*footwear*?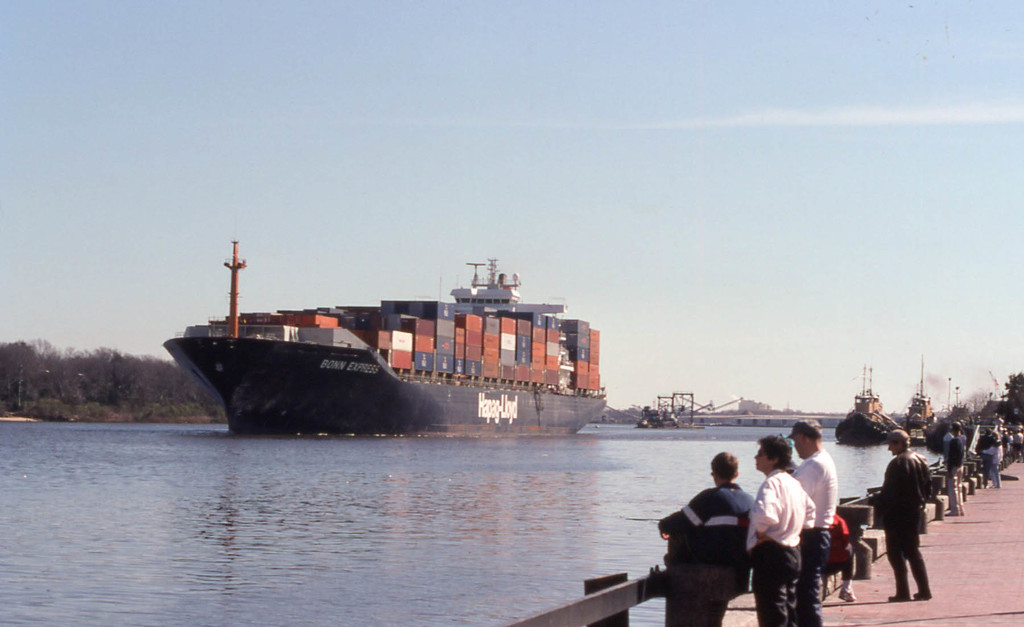
region(961, 512, 963, 517)
